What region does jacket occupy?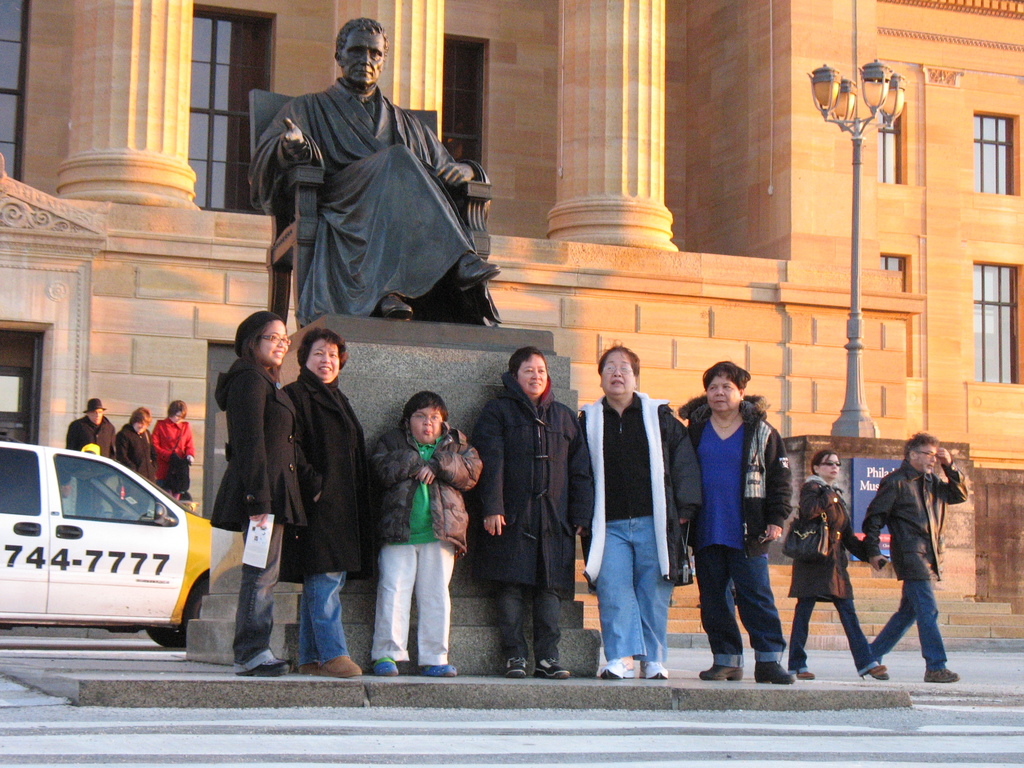
(788,471,883,604).
